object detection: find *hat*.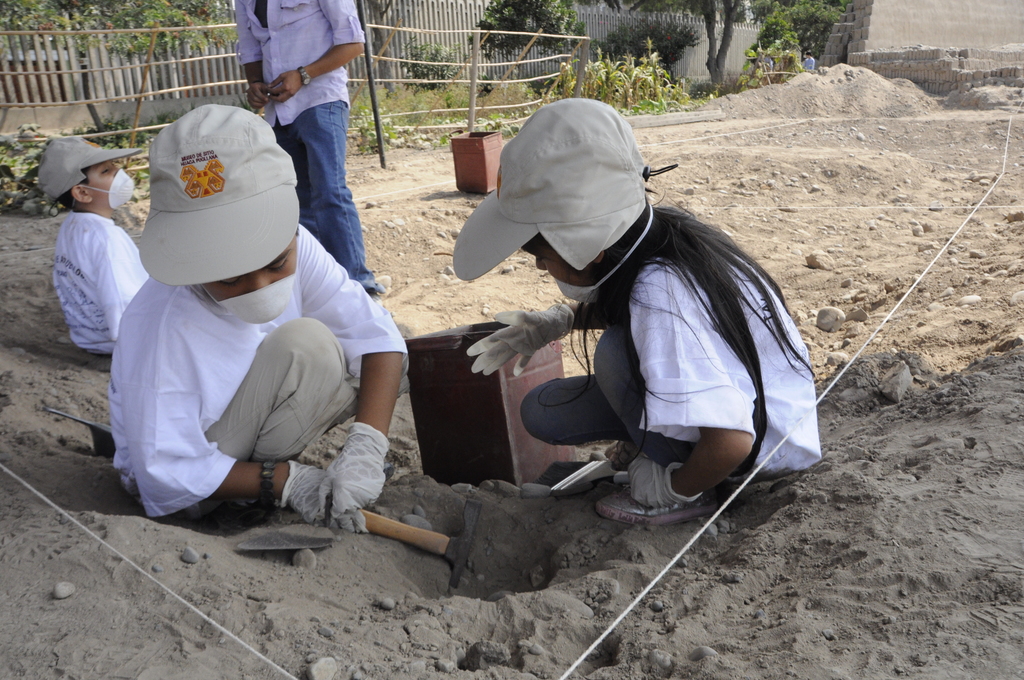
(138, 104, 298, 290).
